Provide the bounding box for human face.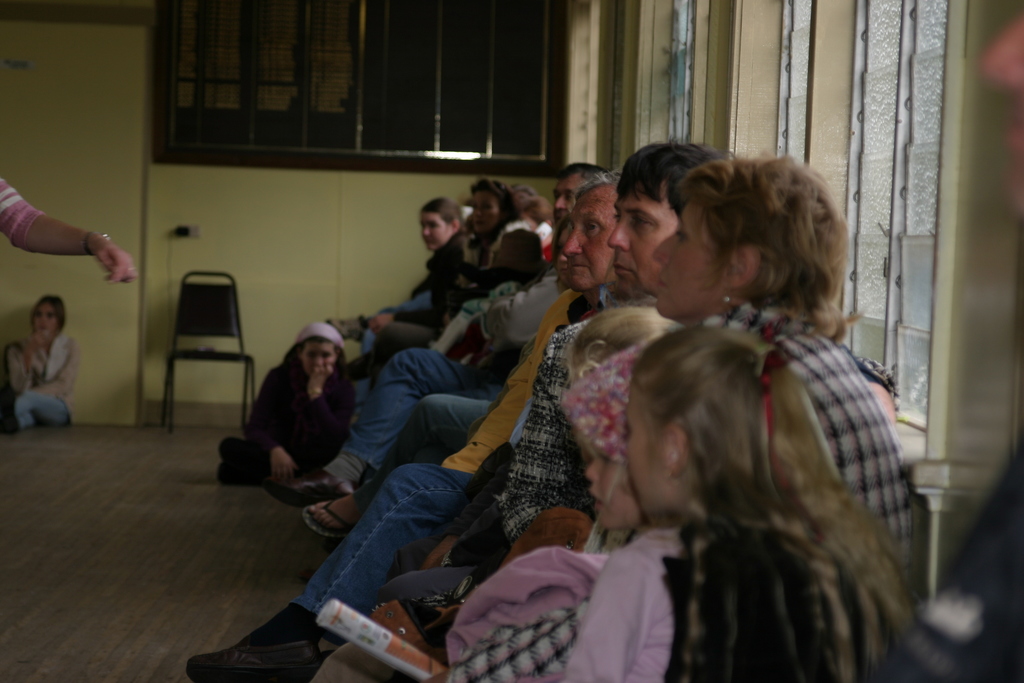
[652, 201, 719, 318].
